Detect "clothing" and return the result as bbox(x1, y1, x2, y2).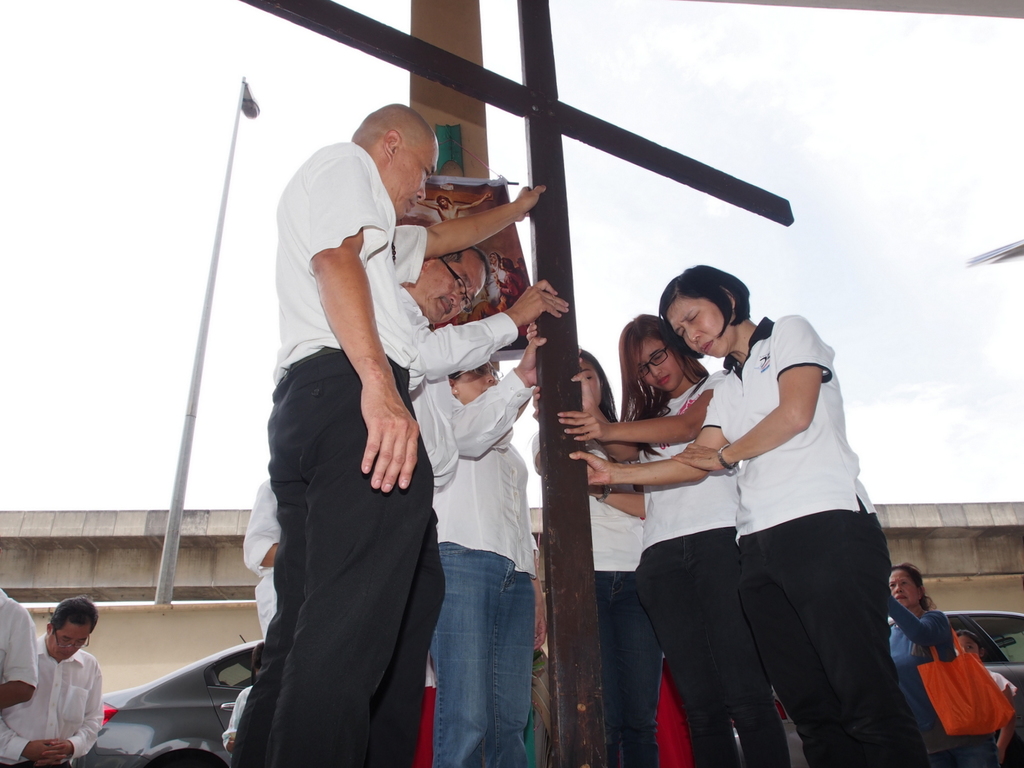
bbox(254, 132, 435, 767).
